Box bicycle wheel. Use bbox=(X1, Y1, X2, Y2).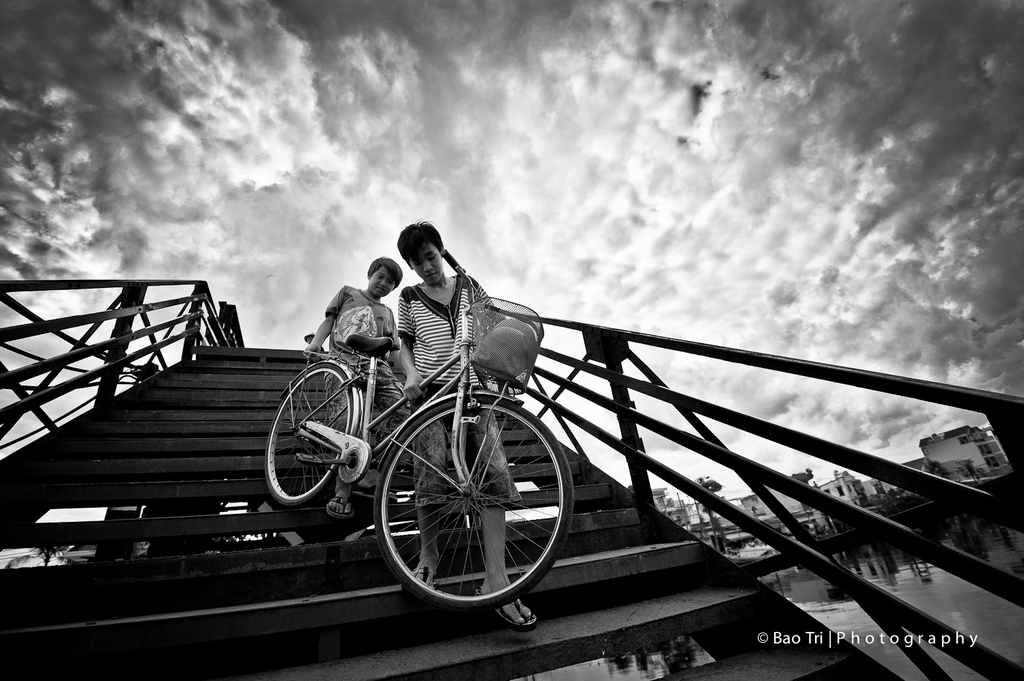
bbox=(373, 399, 582, 625).
